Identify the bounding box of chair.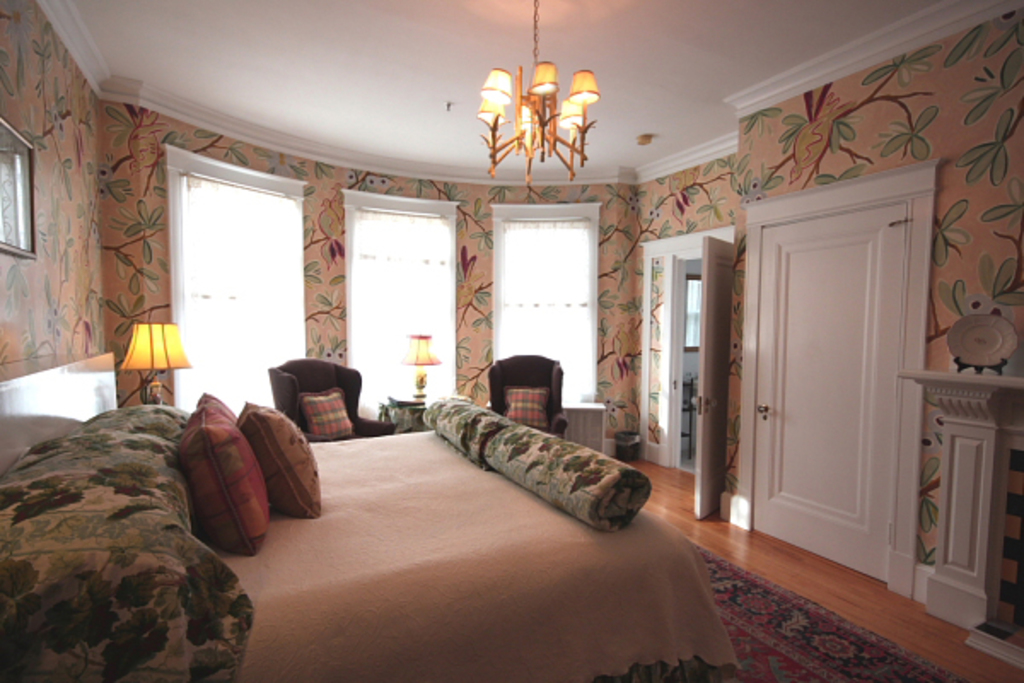
region(486, 352, 567, 441).
